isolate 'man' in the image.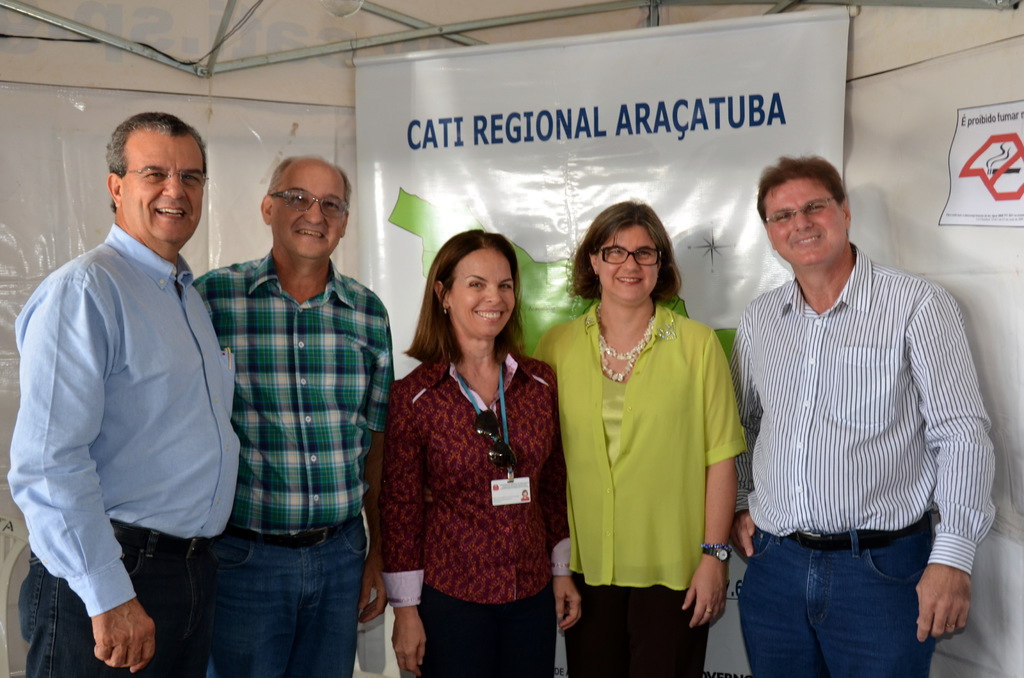
Isolated region: (x1=19, y1=83, x2=252, y2=672).
